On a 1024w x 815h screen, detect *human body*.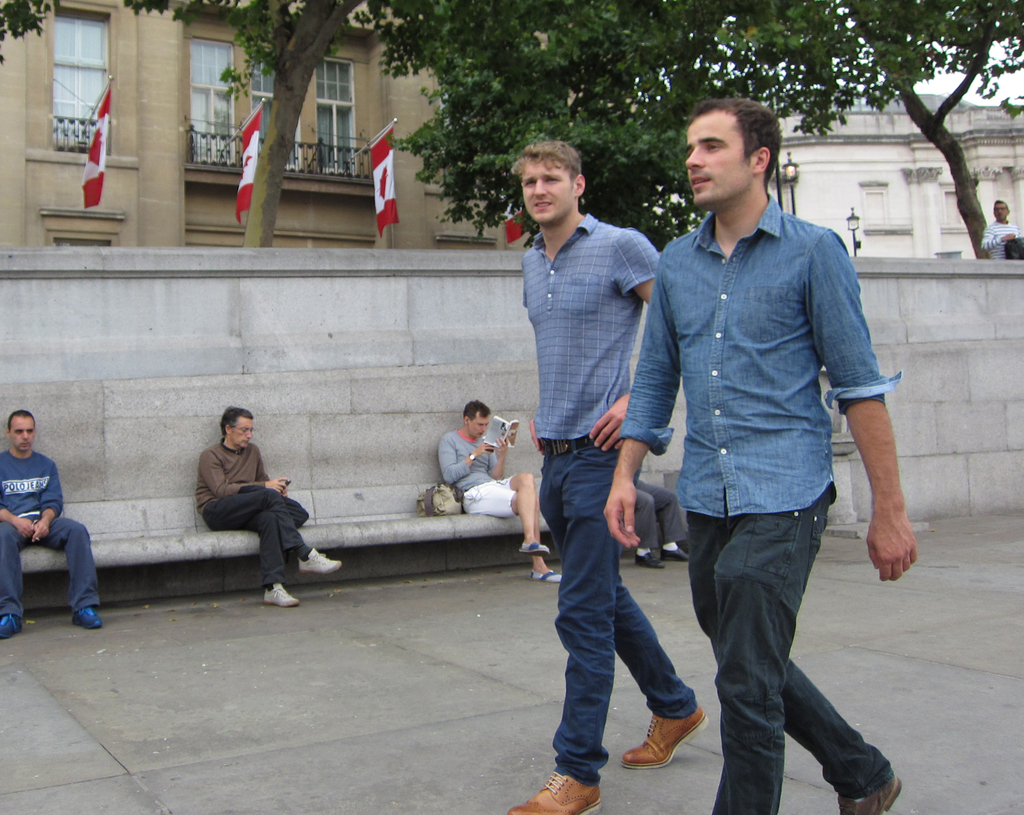
[left=979, top=217, right=1022, bottom=262].
